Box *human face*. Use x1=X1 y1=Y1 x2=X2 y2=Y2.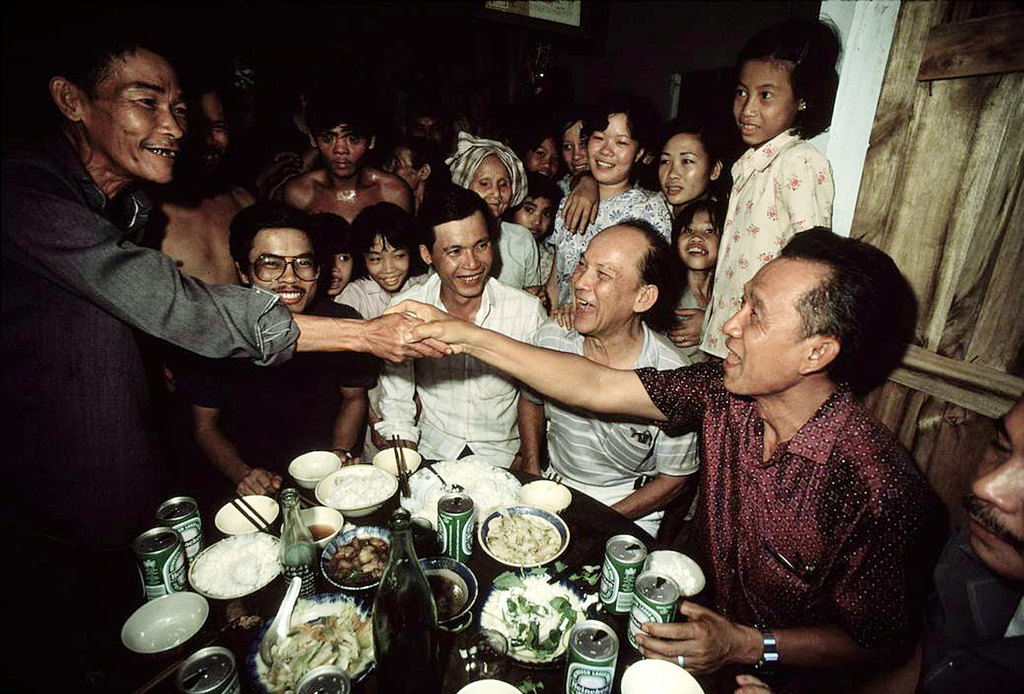
x1=679 y1=217 x2=717 y2=273.
